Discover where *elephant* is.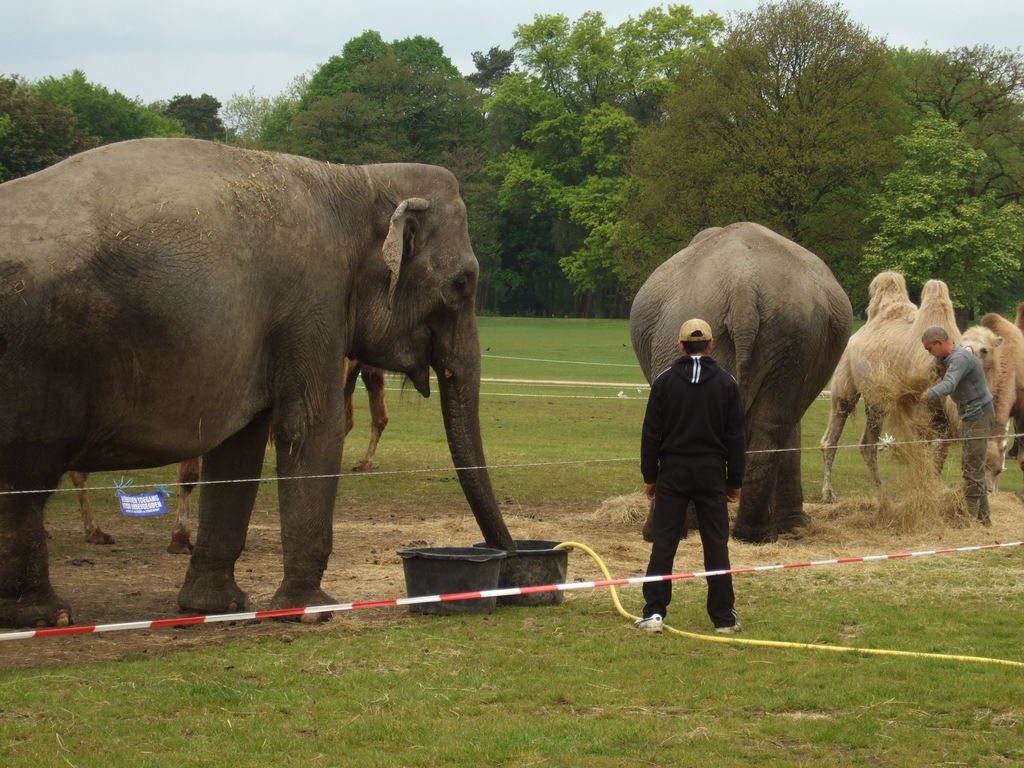
Discovered at l=617, t=214, r=849, b=560.
